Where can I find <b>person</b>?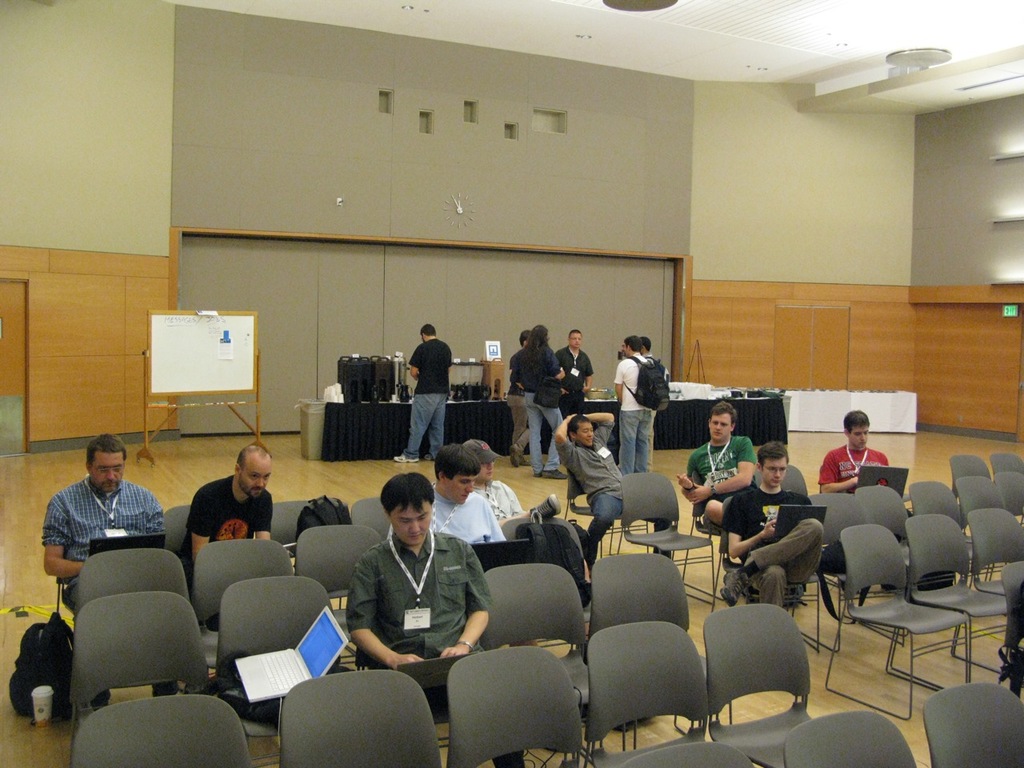
You can find it at bbox(471, 443, 534, 534).
